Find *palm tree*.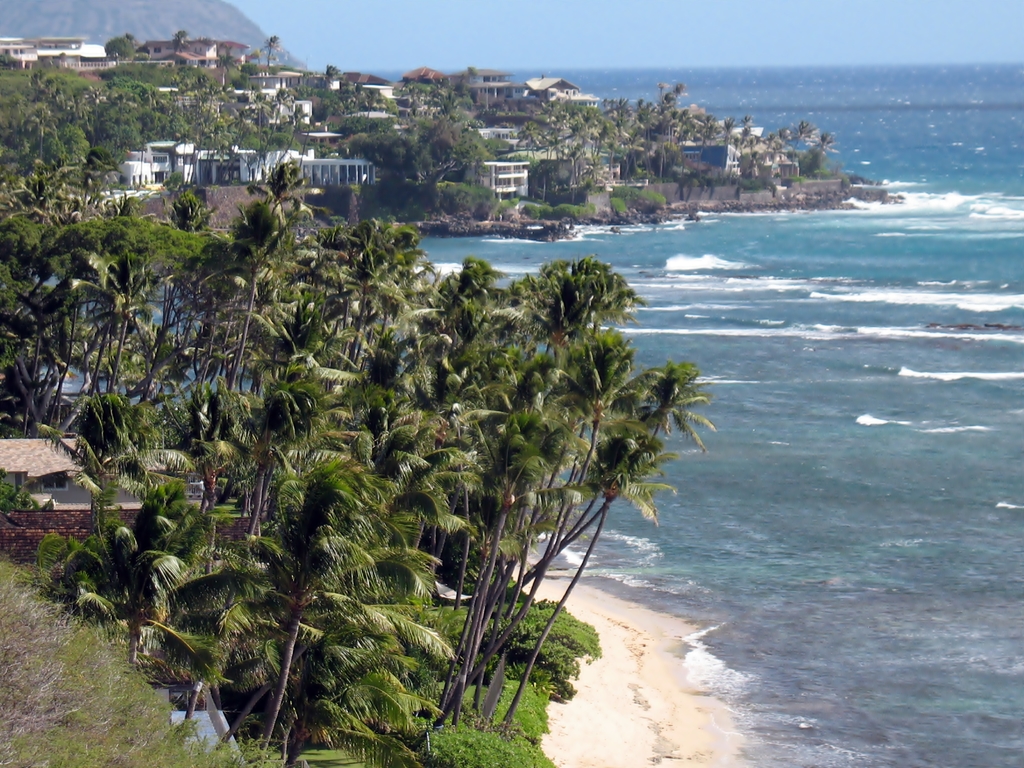
{"x1": 364, "y1": 264, "x2": 491, "y2": 395}.
